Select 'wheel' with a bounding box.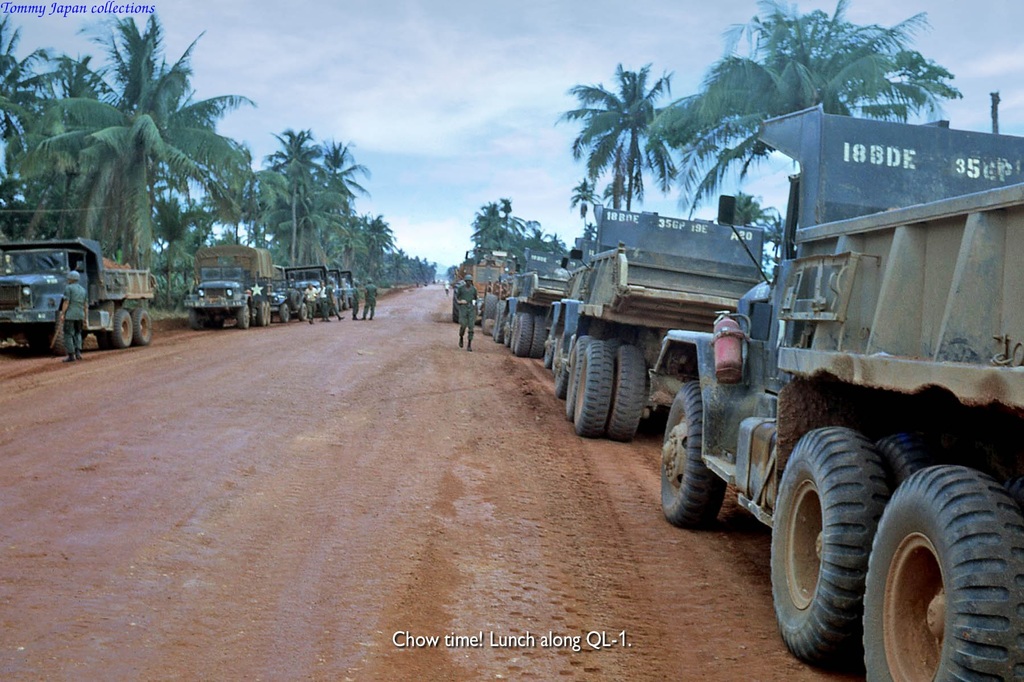
BBox(610, 342, 647, 444).
